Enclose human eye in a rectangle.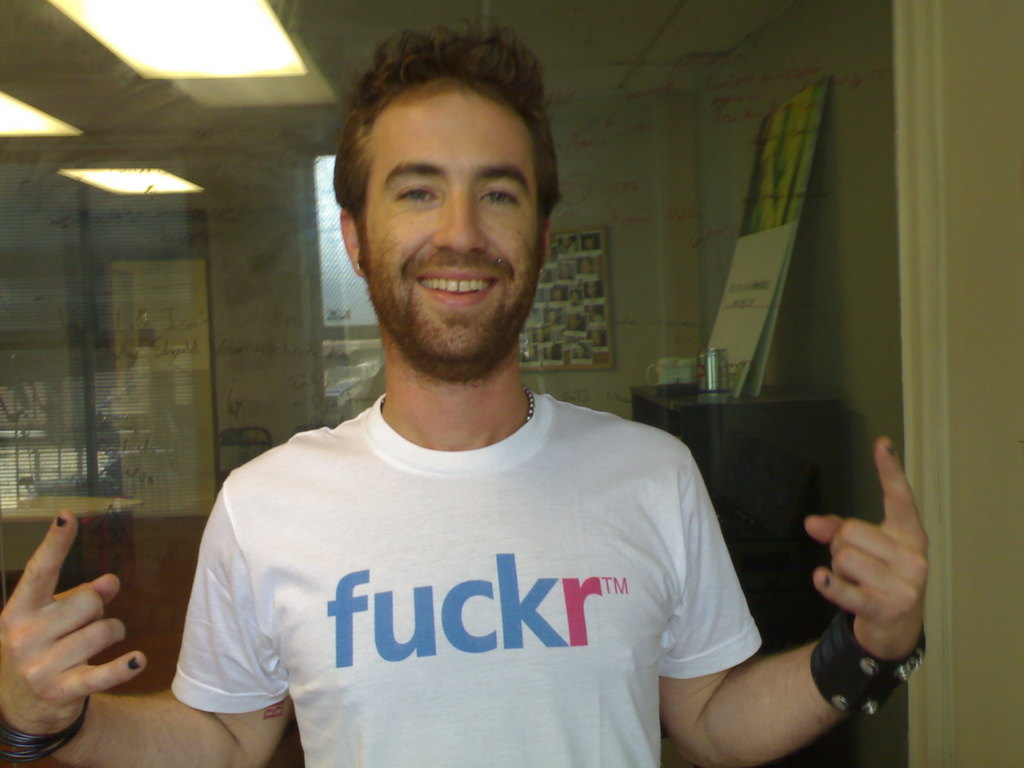
[x1=390, y1=179, x2=442, y2=205].
